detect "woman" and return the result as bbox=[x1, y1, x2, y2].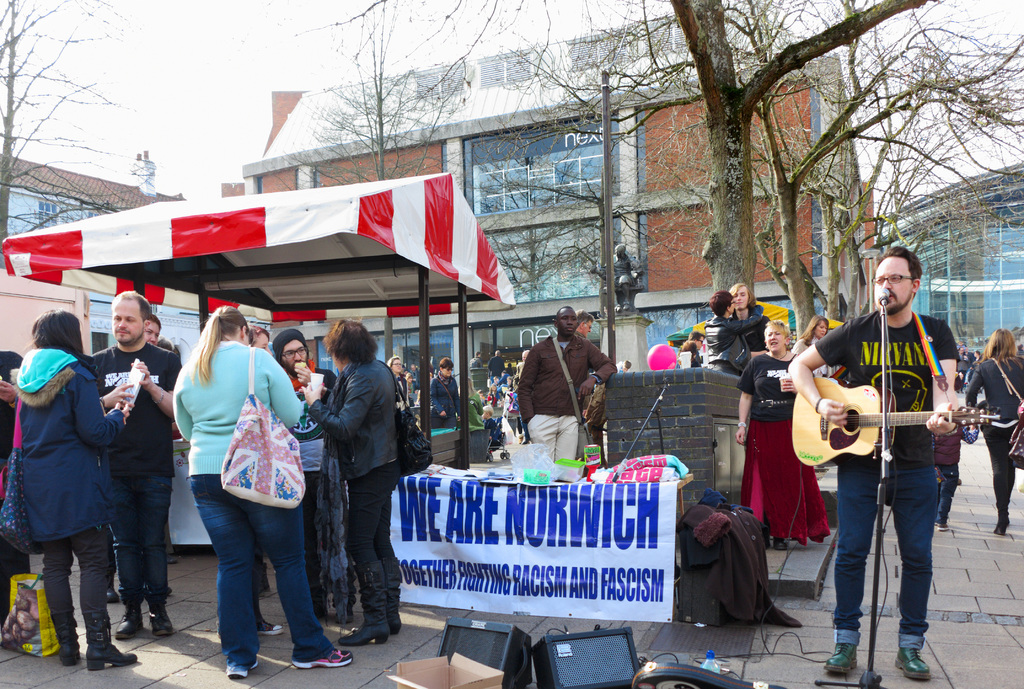
bbox=[701, 289, 753, 378].
